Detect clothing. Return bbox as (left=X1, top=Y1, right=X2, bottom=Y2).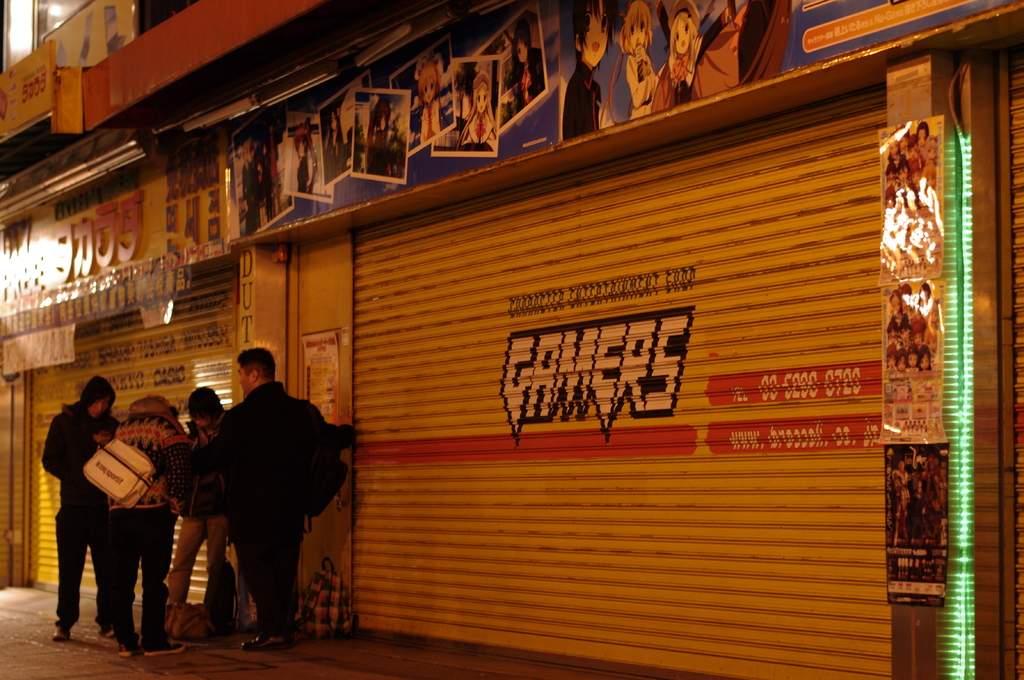
(left=168, top=406, right=232, bottom=603).
